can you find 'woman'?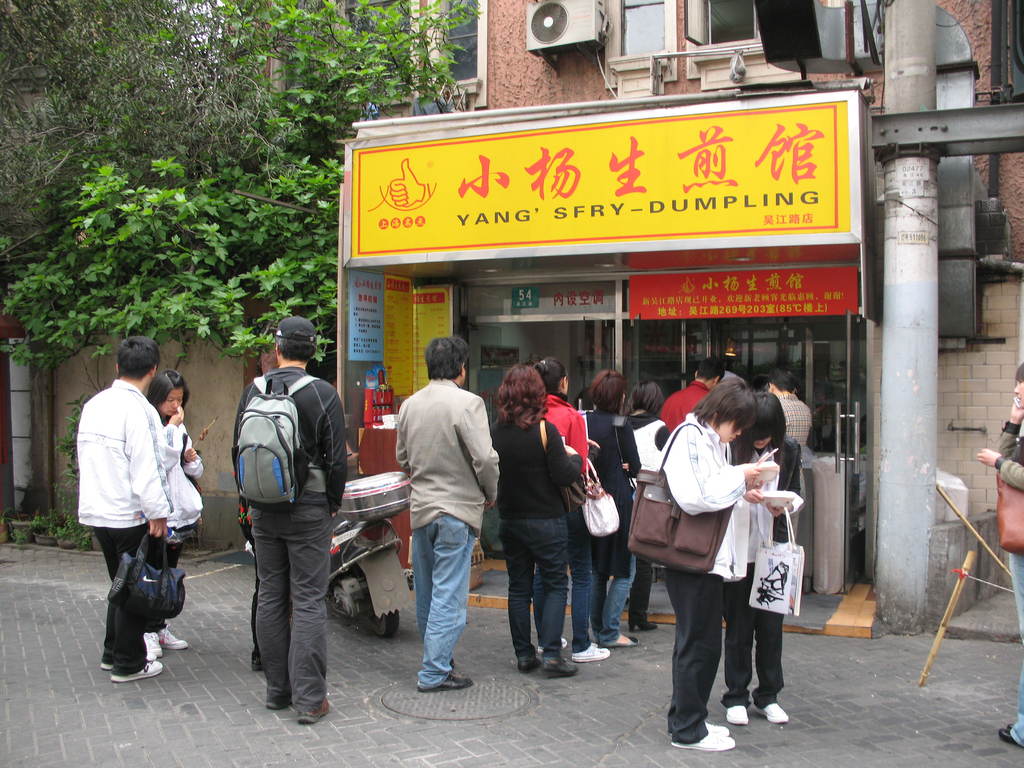
Yes, bounding box: bbox=[141, 368, 204, 662].
